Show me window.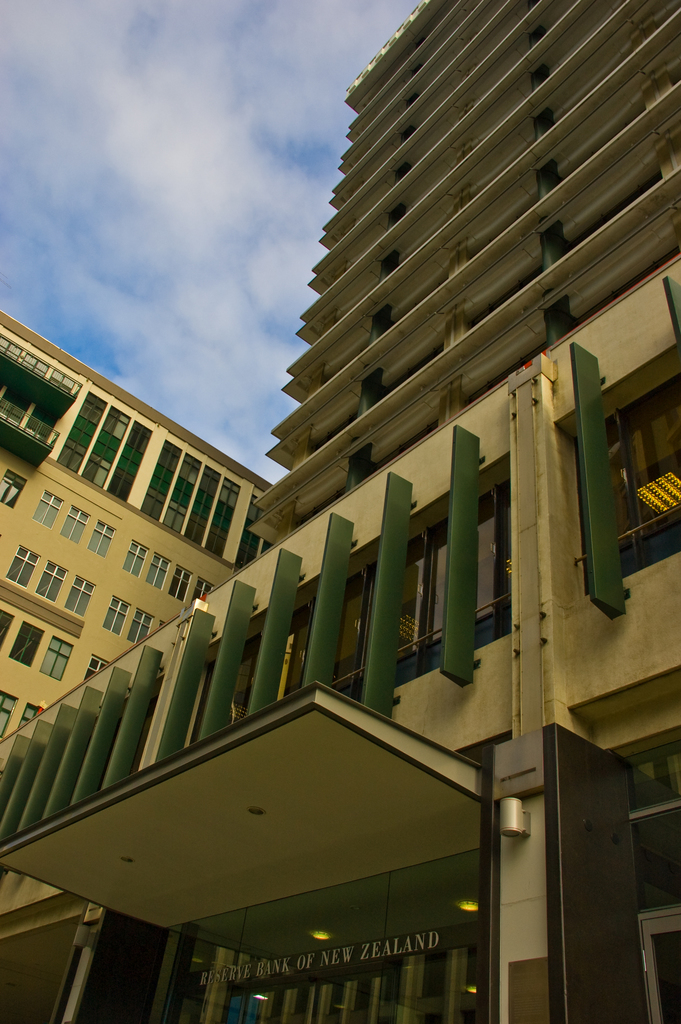
window is here: left=38, top=638, right=74, bottom=682.
